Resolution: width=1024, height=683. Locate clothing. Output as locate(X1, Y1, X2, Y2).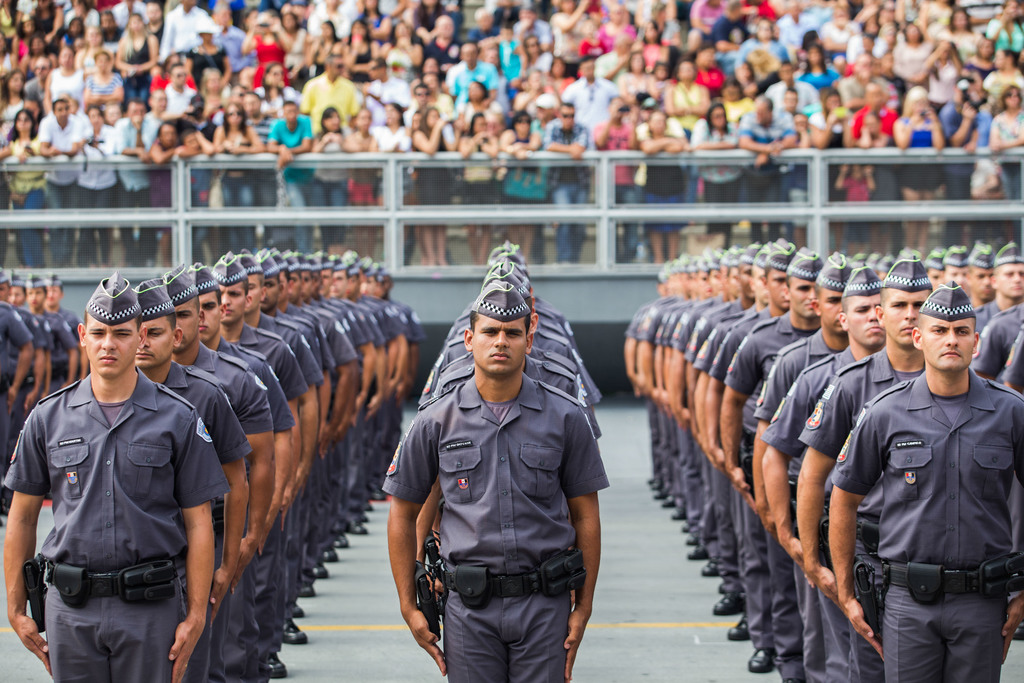
locate(447, 308, 573, 342).
